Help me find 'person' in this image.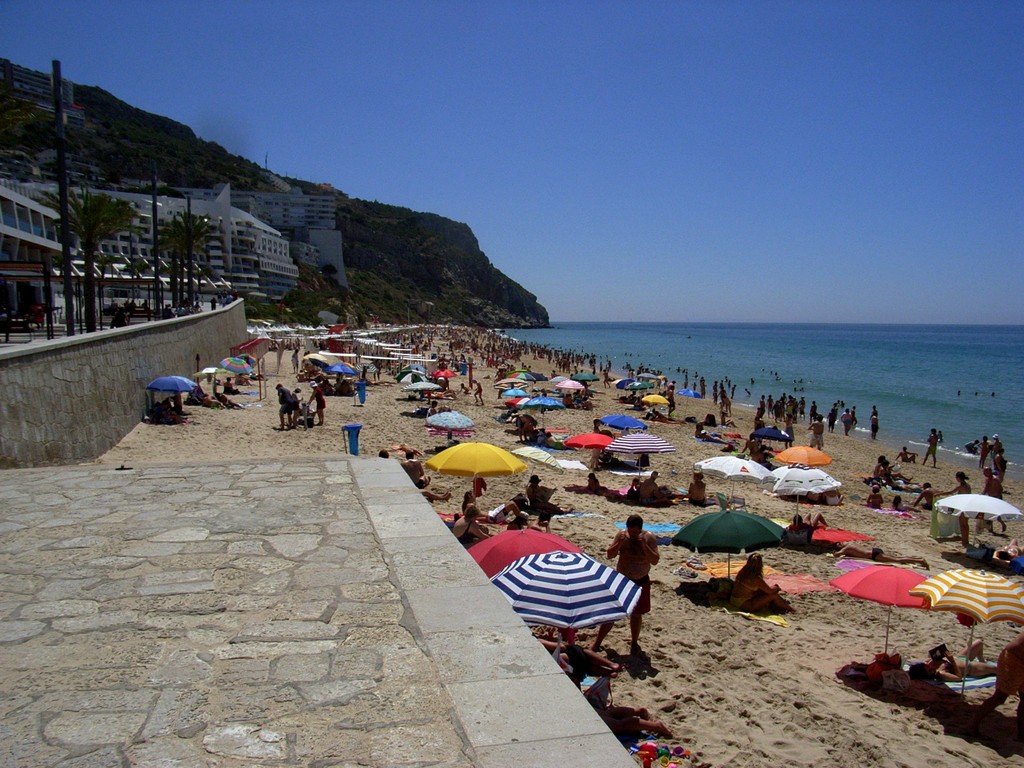
Found it: box(542, 429, 578, 451).
